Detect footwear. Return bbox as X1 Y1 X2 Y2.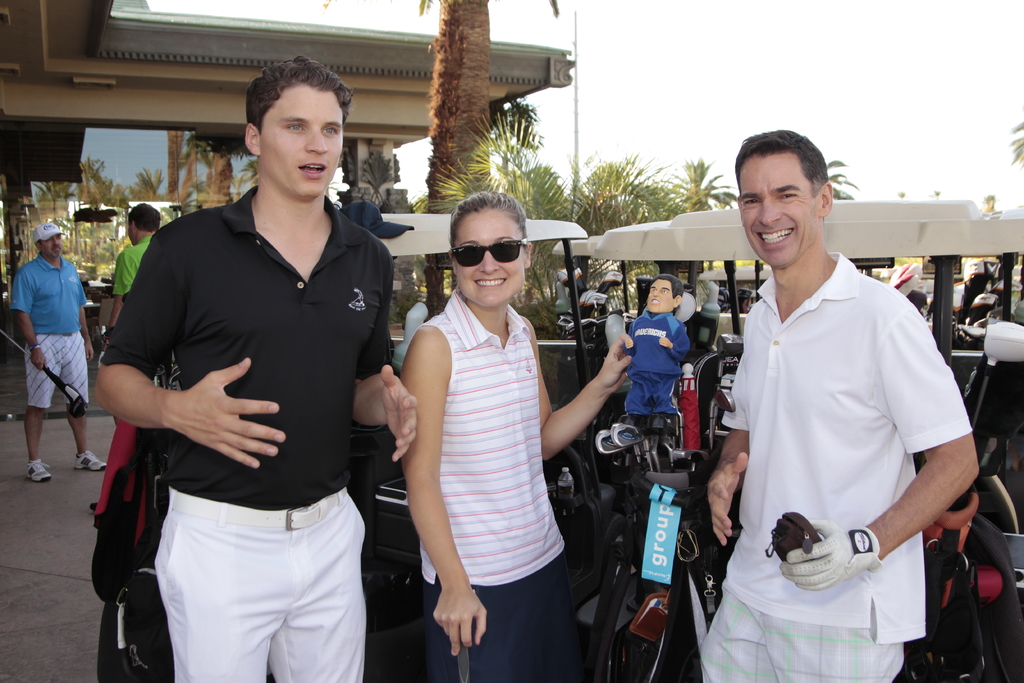
27 460 52 482.
